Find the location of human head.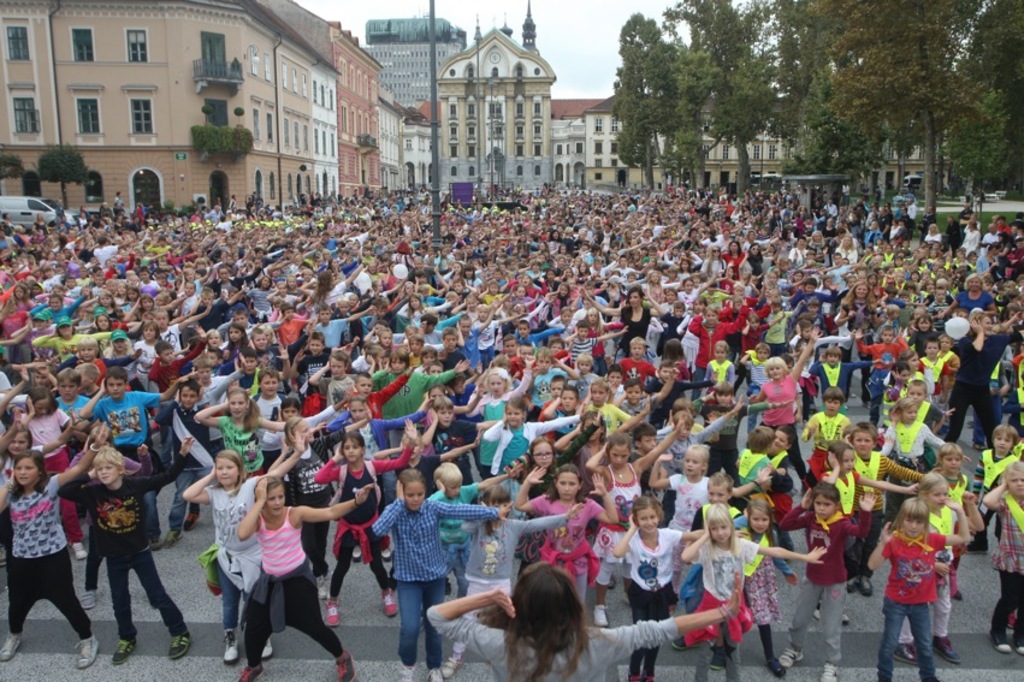
Location: 6, 427, 32, 455.
